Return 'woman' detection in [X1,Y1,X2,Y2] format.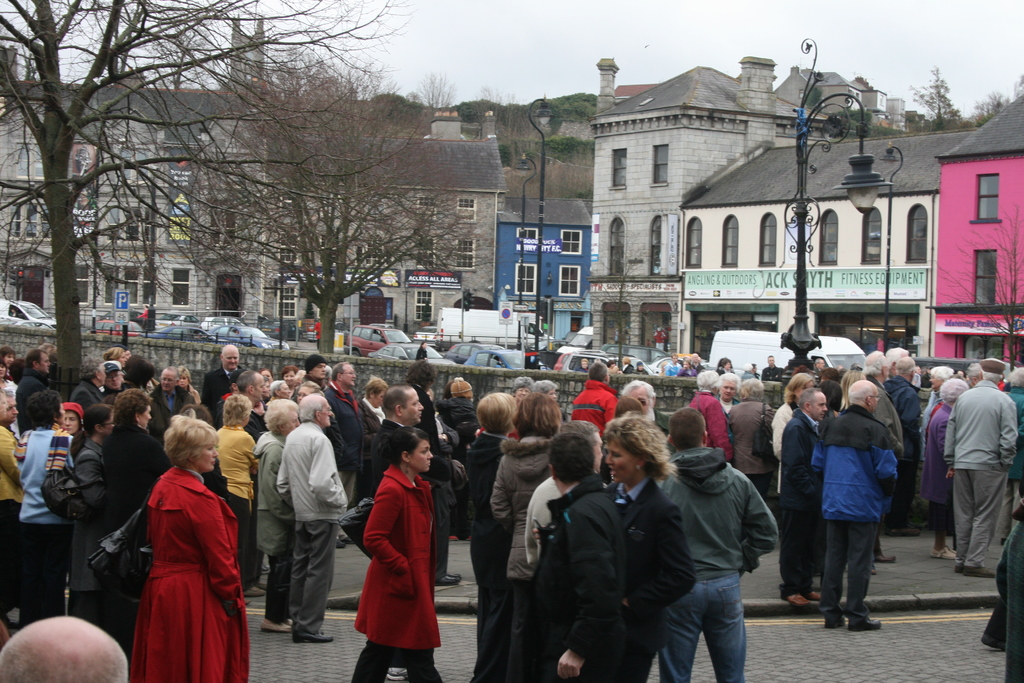
[221,393,267,589].
